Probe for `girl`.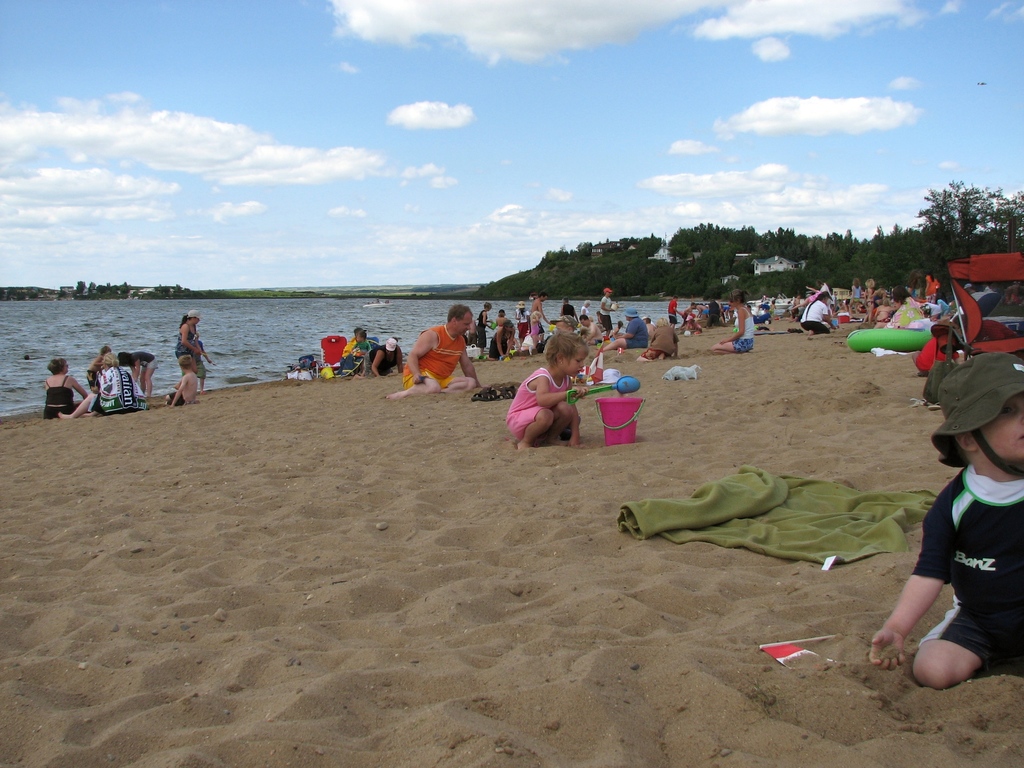
Probe result: l=864, t=281, r=873, b=321.
